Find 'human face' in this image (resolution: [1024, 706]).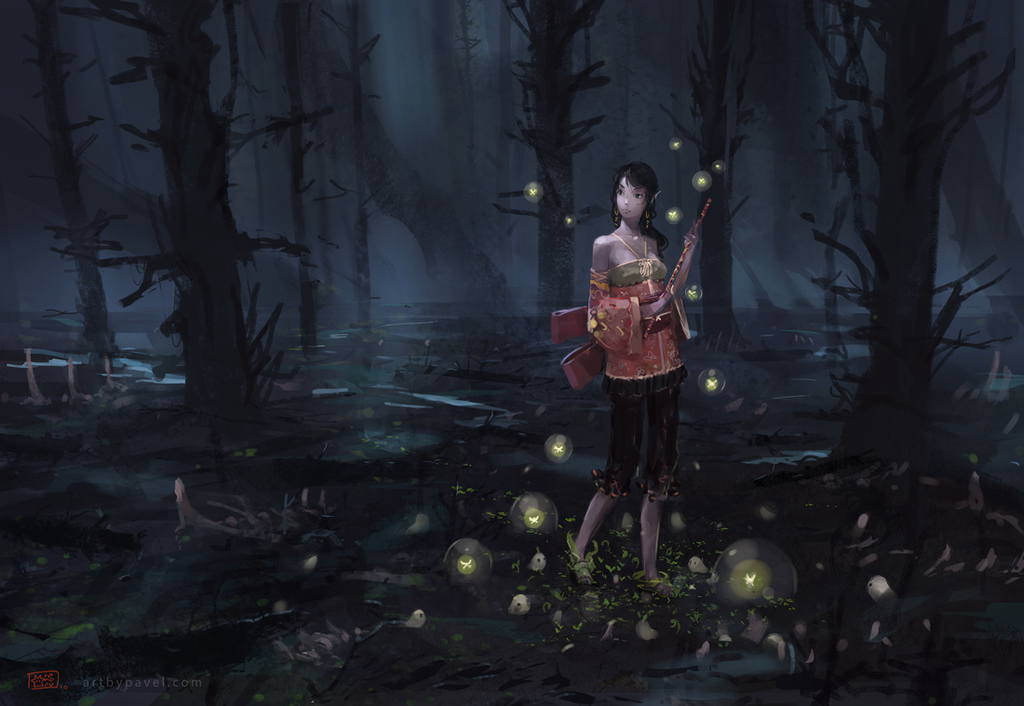
614:179:645:222.
